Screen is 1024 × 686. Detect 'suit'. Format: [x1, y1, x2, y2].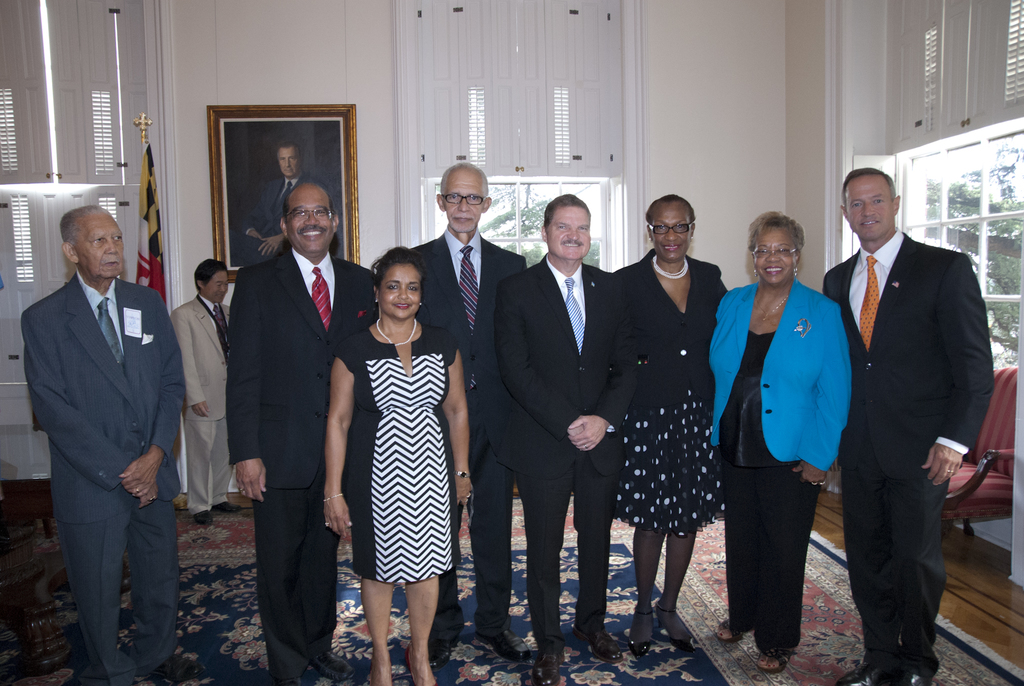
[824, 225, 995, 663].
